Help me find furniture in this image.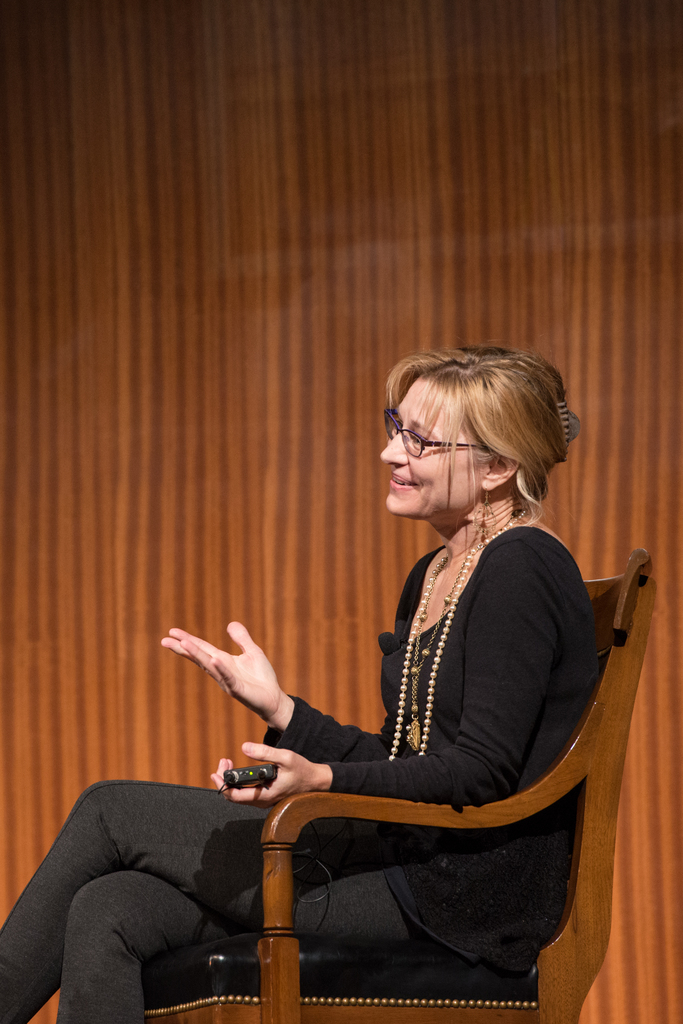
Found it: 140, 548, 658, 1023.
